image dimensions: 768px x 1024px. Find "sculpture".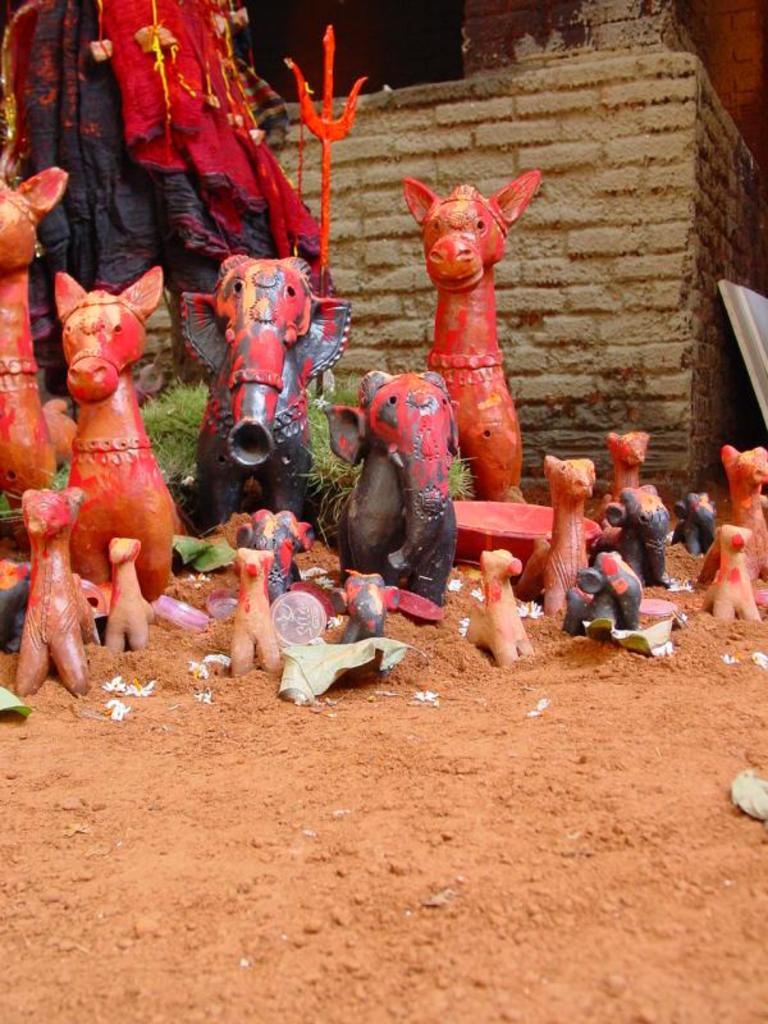
96/538/147/654.
